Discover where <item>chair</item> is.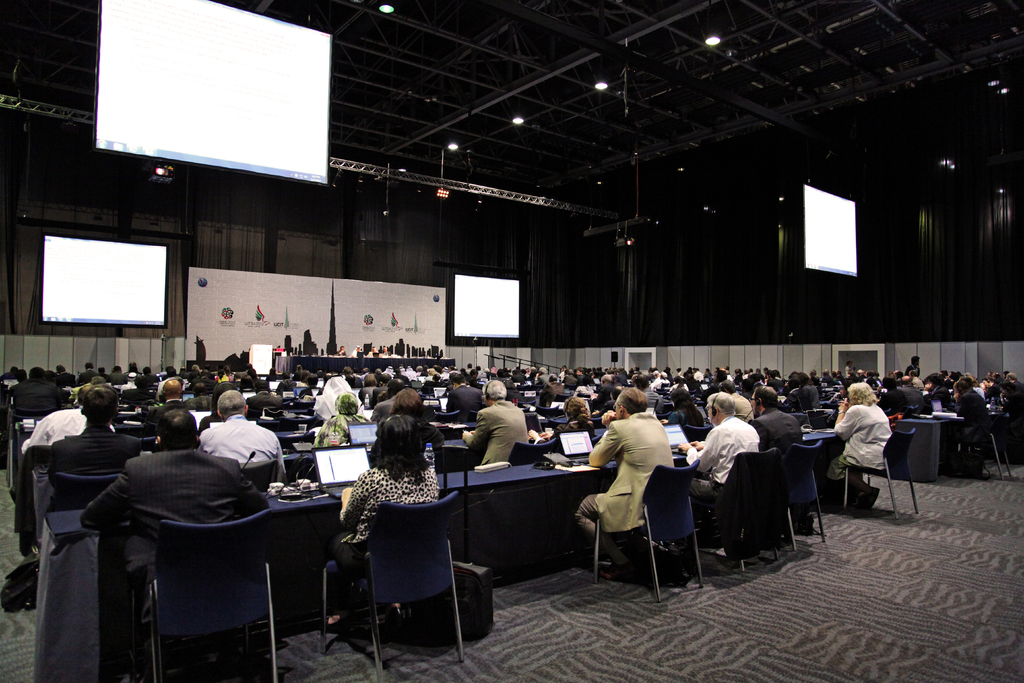
Discovered at bbox=(56, 472, 116, 511).
